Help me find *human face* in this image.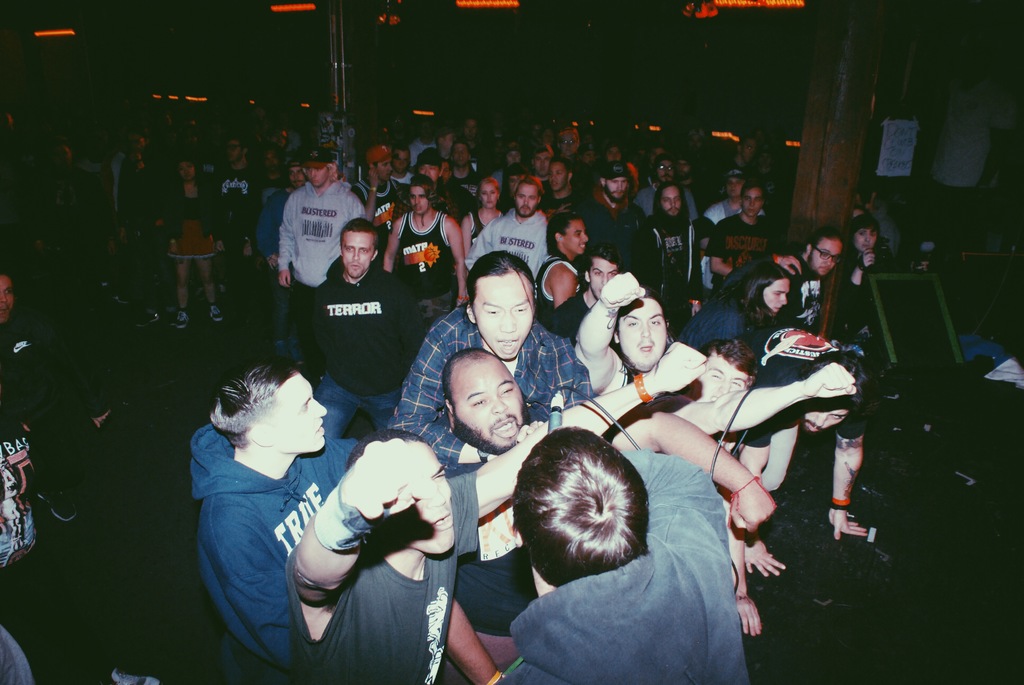
Found it: BBox(536, 148, 550, 172).
